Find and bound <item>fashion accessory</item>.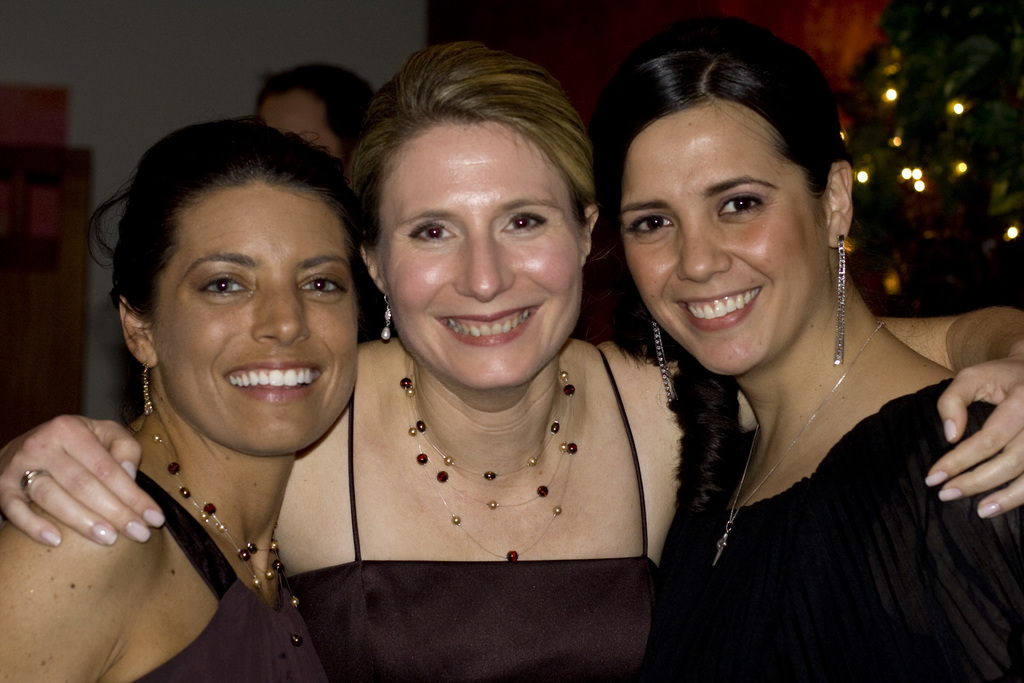
Bound: [400, 364, 582, 566].
